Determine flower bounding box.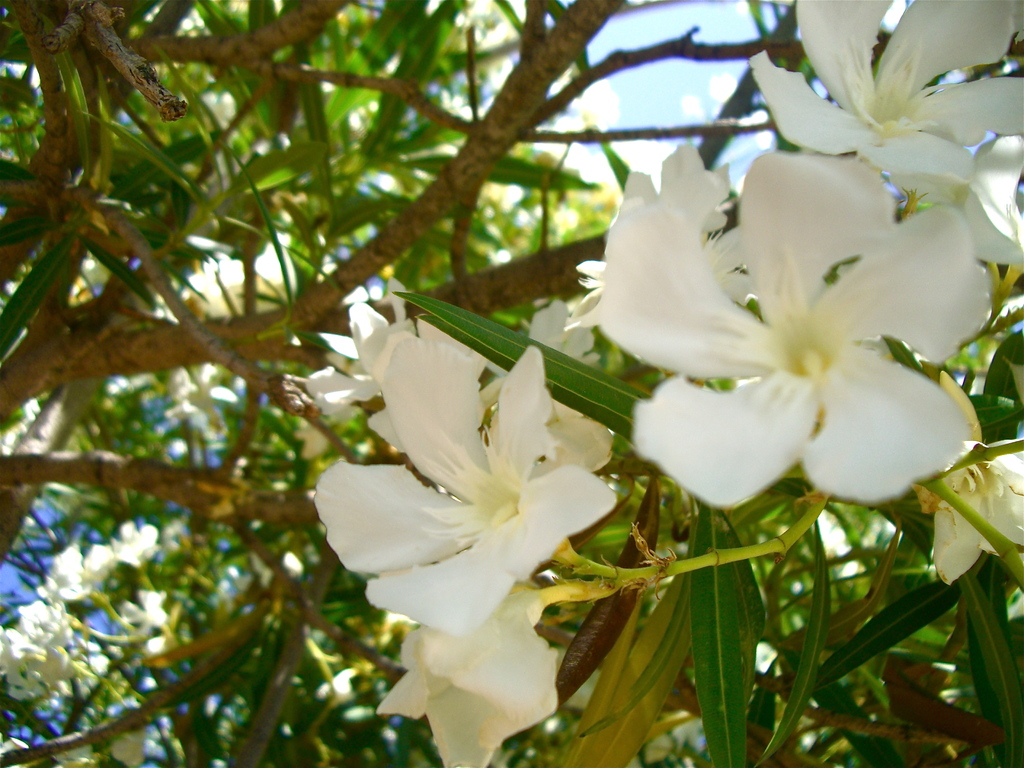
Determined: crop(329, 321, 627, 714).
